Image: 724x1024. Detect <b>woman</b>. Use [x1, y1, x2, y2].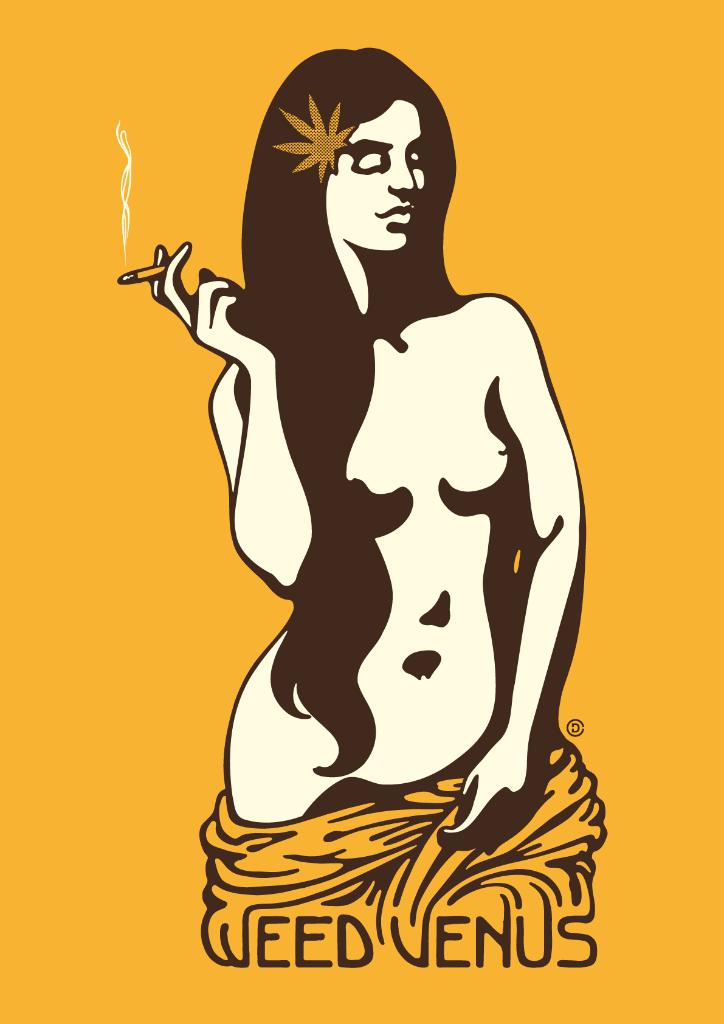
[147, 44, 584, 851].
